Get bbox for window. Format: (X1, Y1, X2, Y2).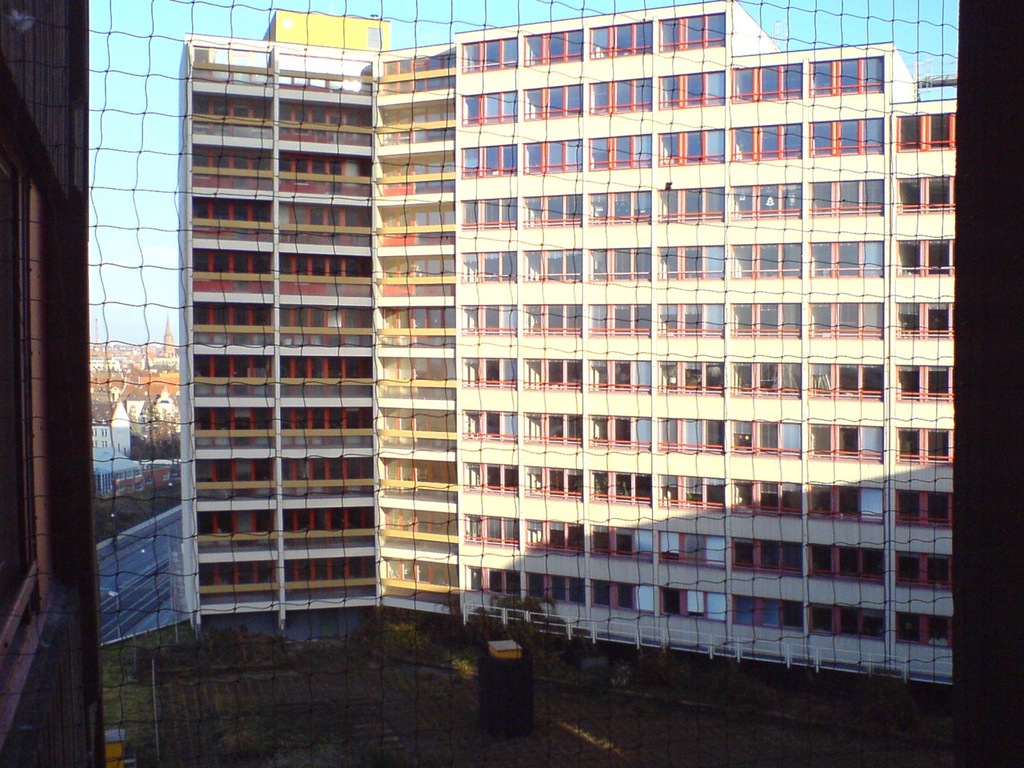
(727, 50, 811, 100).
